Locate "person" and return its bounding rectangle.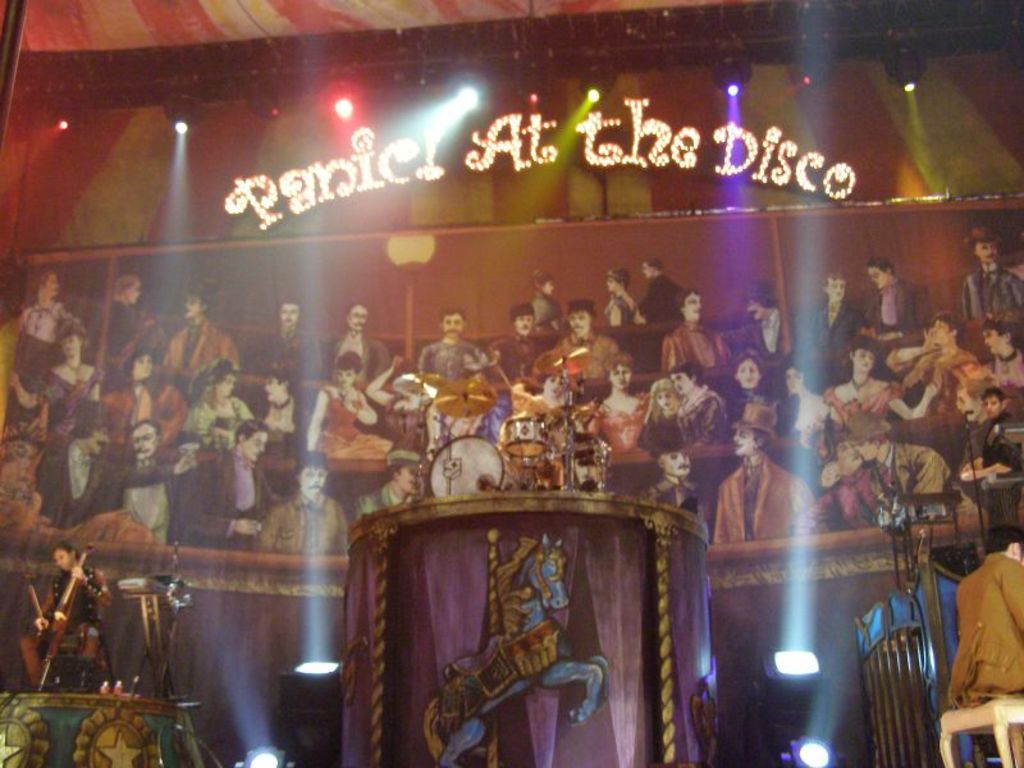
{"x1": 948, "y1": 522, "x2": 1023, "y2": 767}.
